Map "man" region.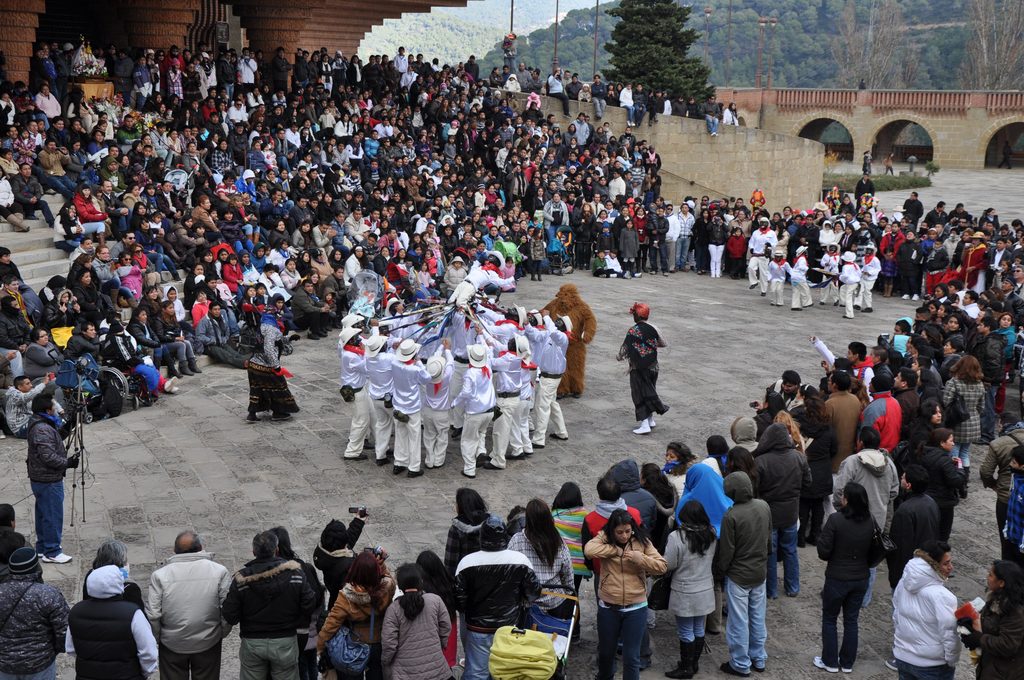
Mapped to (673, 94, 691, 117).
